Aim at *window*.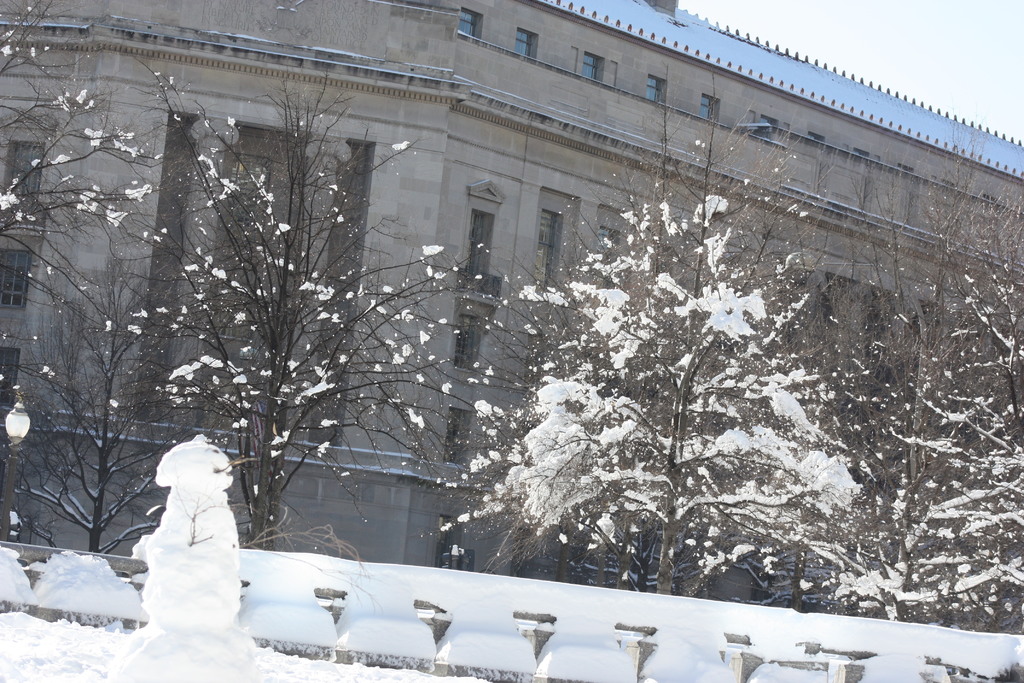
Aimed at [808,130,824,147].
